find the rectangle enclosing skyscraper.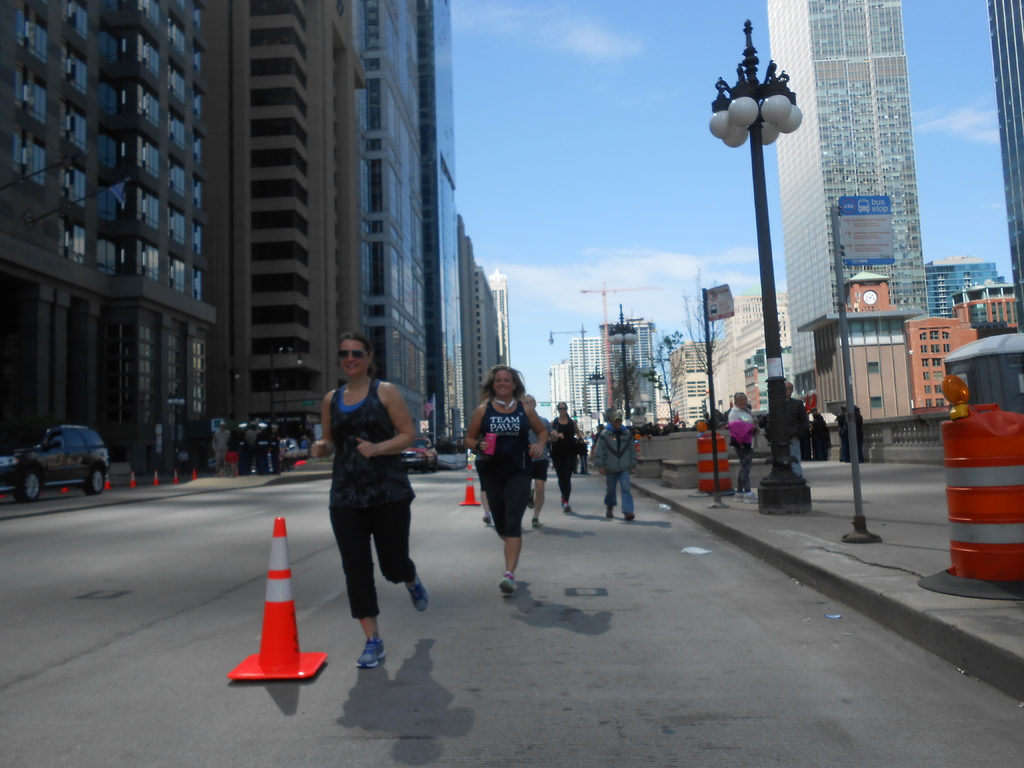
x1=456 y1=285 x2=509 y2=431.
